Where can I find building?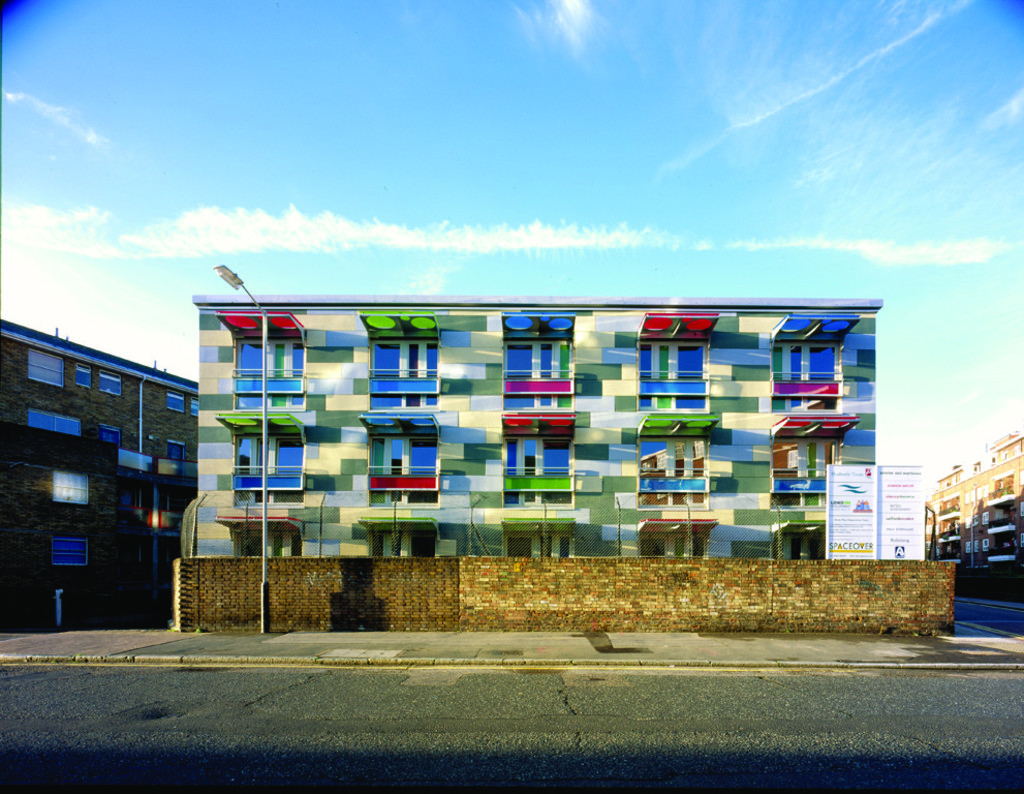
You can find it at rect(190, 293, 879, 557).
